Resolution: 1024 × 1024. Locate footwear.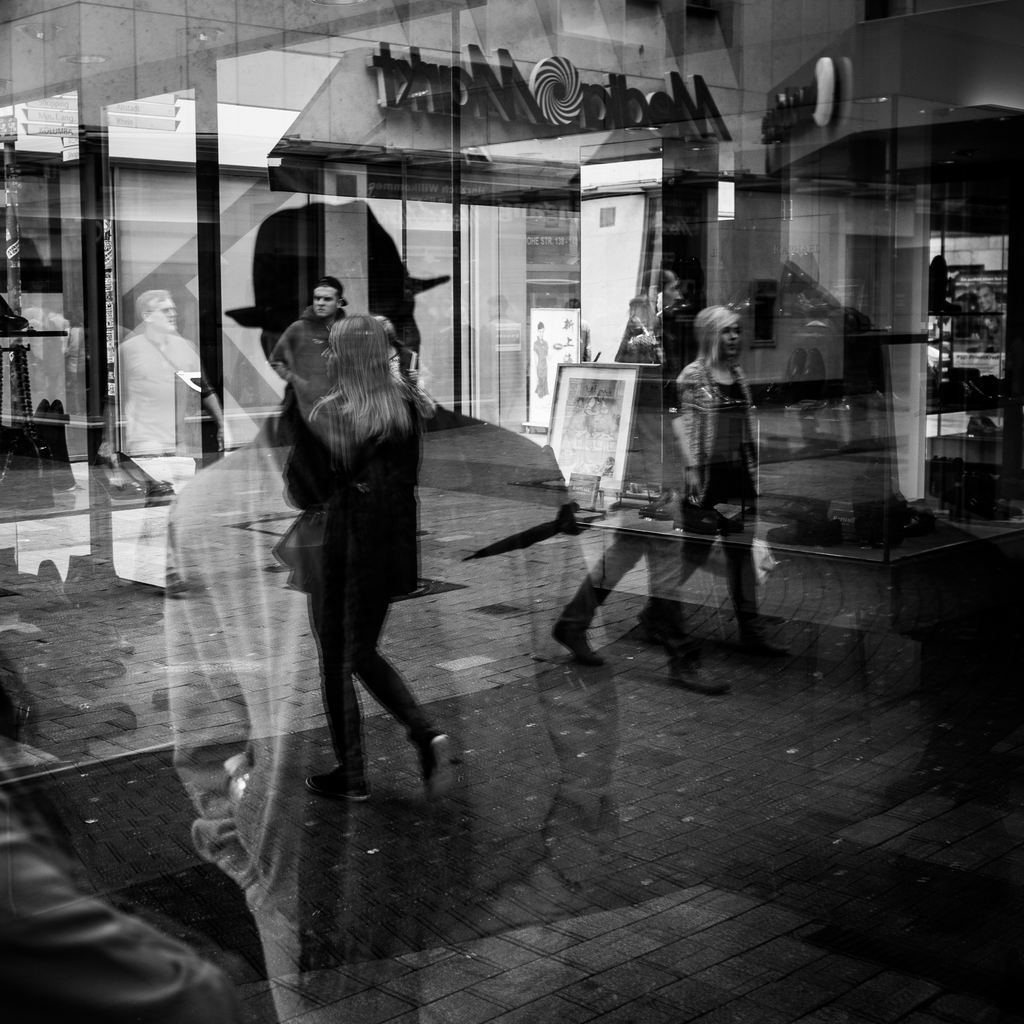
<bbox>548, 612, 609, 671</bbox>.
